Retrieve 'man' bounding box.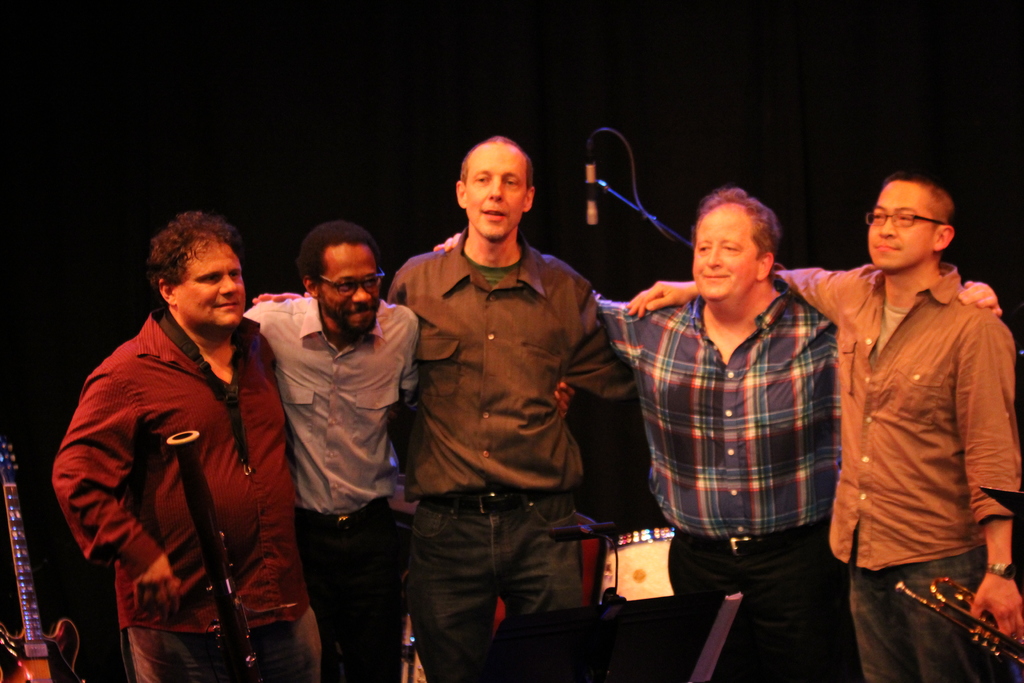
Bounding box: {"x1": 429, "y1": 179, "x2": 1020, "y2": 682}.
